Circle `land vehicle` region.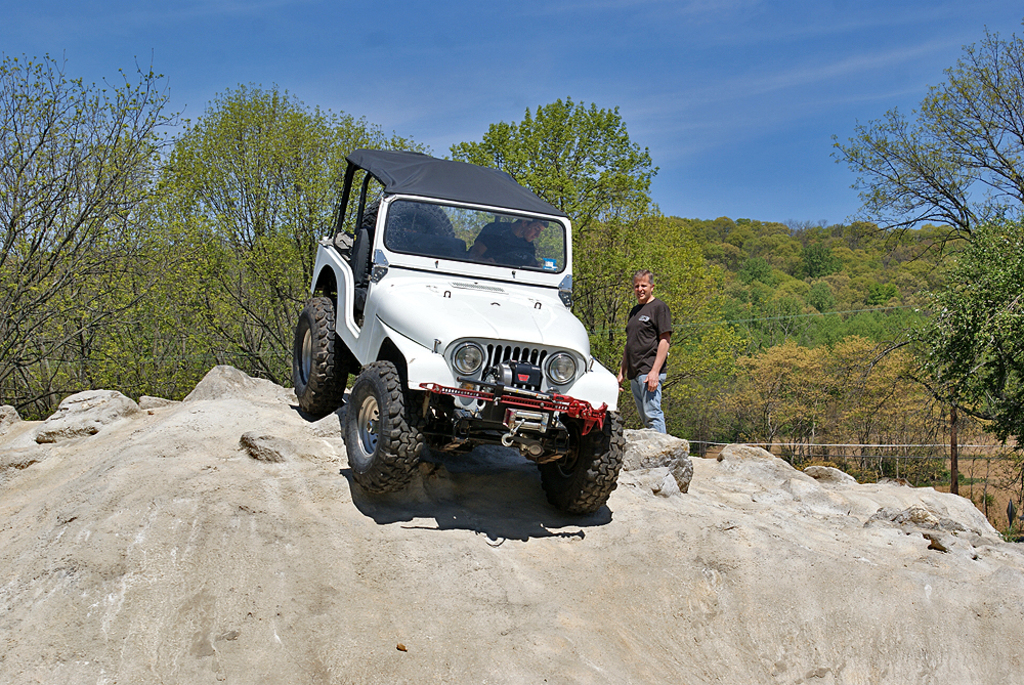
Region: <box>288,152,631,521</box>.
